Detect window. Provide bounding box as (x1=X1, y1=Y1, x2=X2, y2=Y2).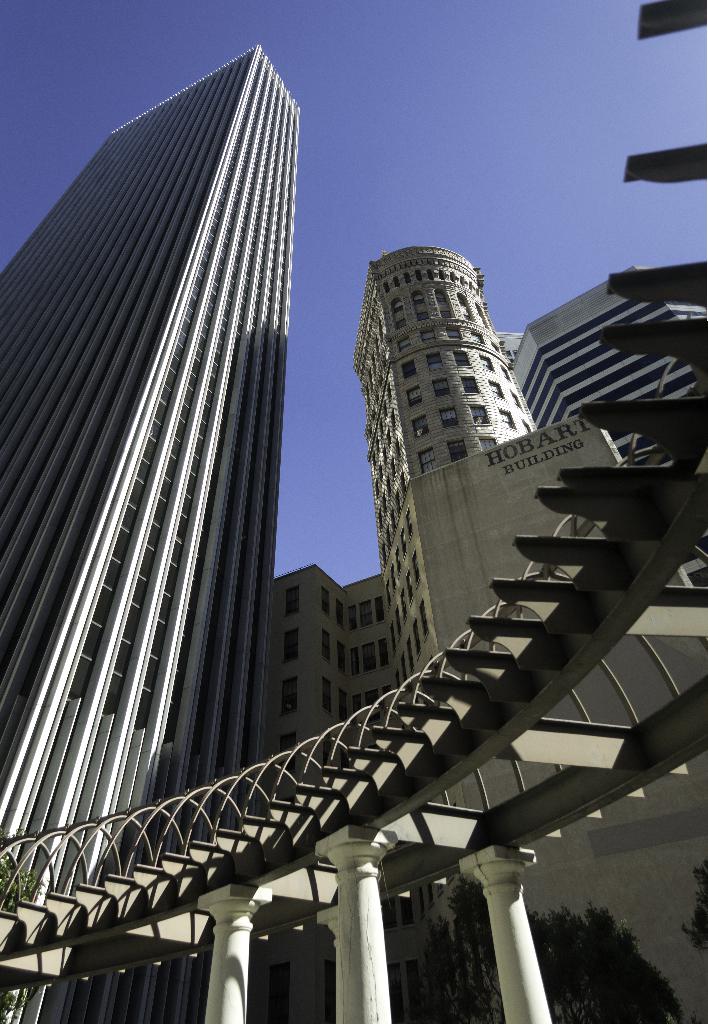
(x1=422, y1=442, x2=437, y2=473).
